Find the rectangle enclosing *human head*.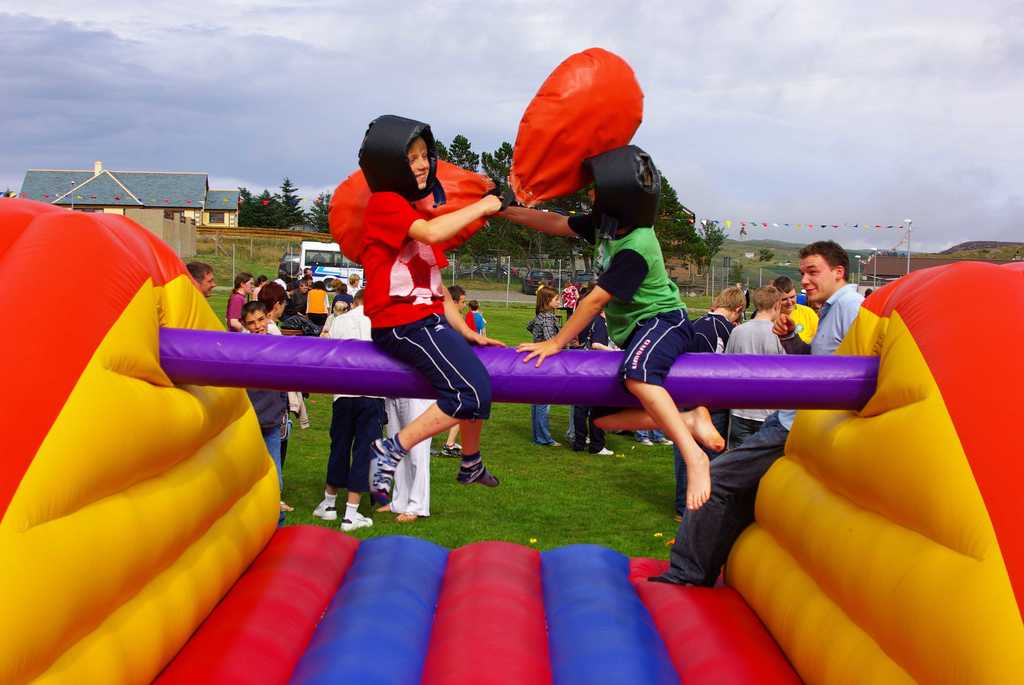
[x1=351, y1=116, x2=440, y2=191].
